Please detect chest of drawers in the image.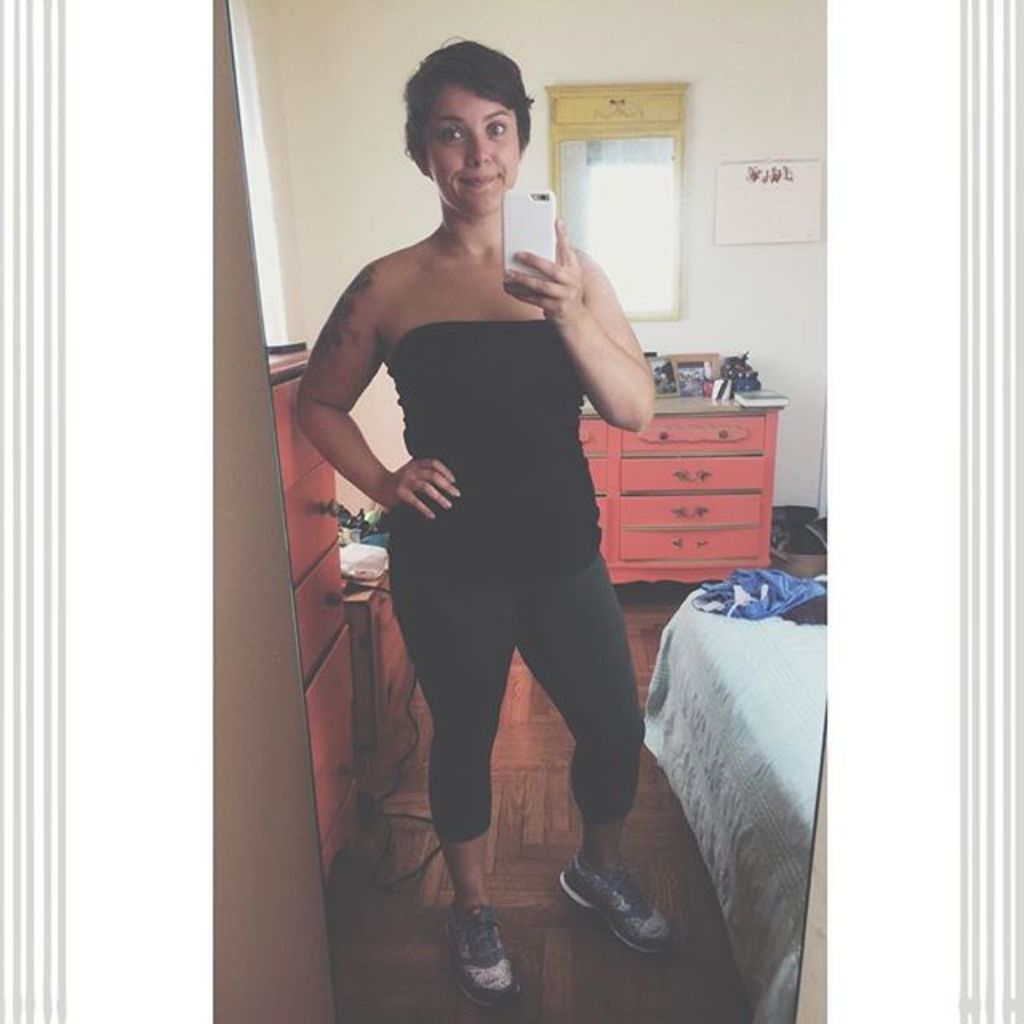
Rect(581, 392, 782, 590).
